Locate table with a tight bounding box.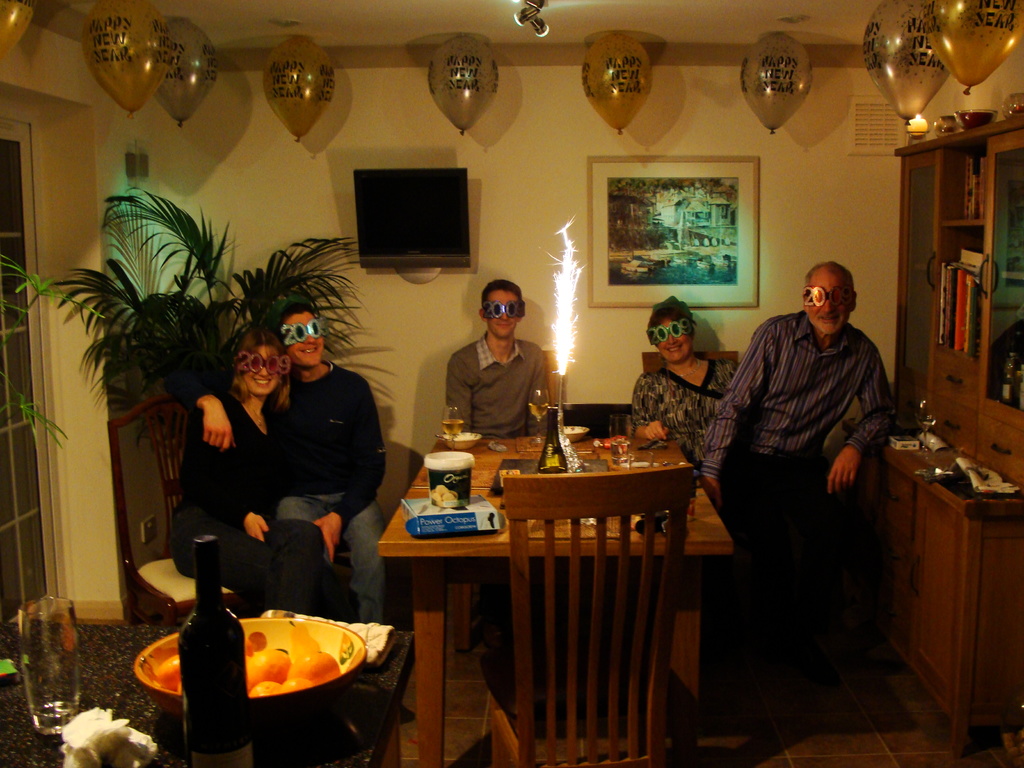
(365, 450, 726, 753).
